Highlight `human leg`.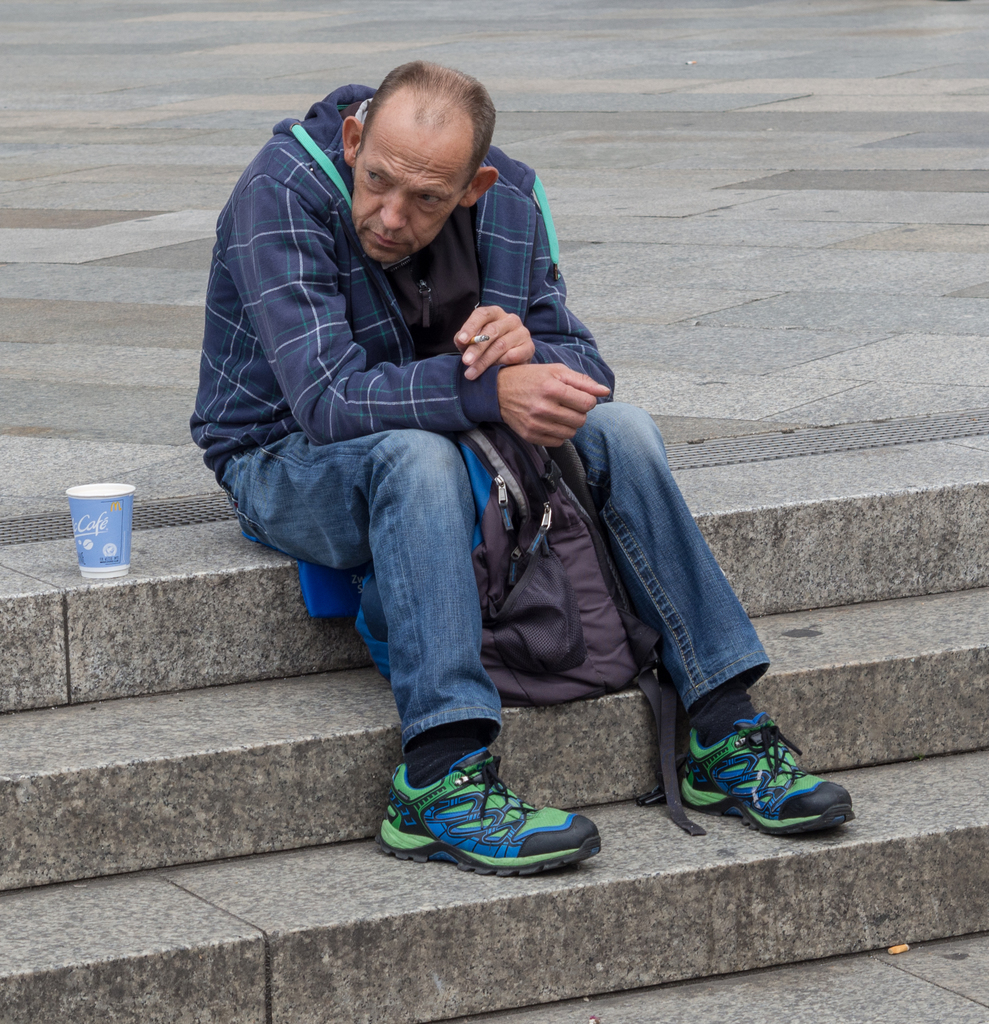
Highlighted region: pyautogui.locateOnScreen(200, 428, 602, 881).
